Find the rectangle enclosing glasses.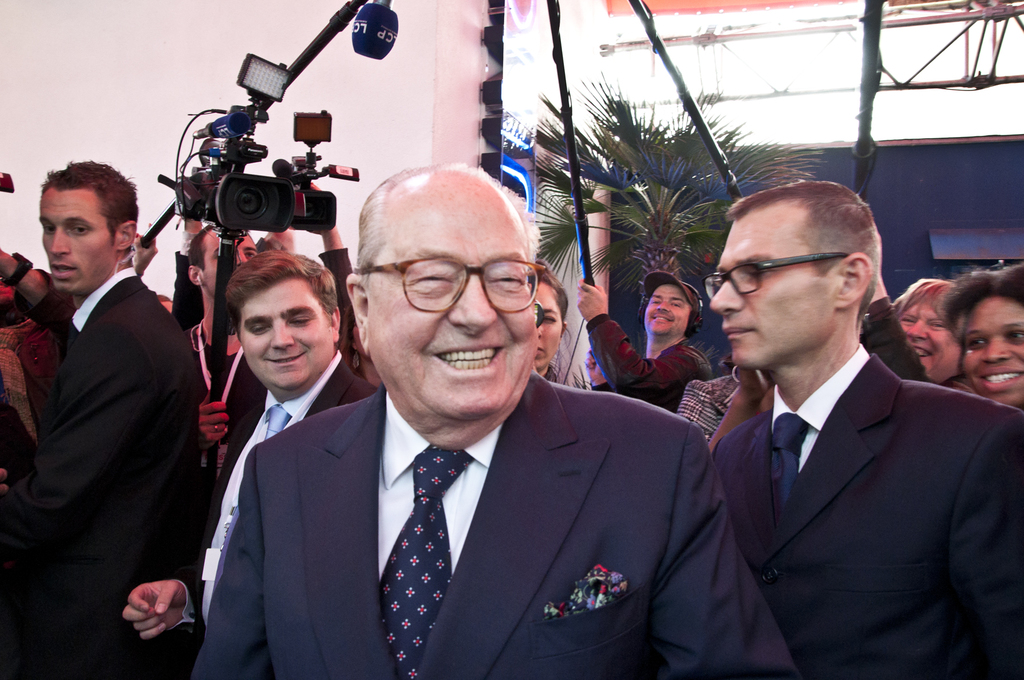
(703, 249, 859, 307).
